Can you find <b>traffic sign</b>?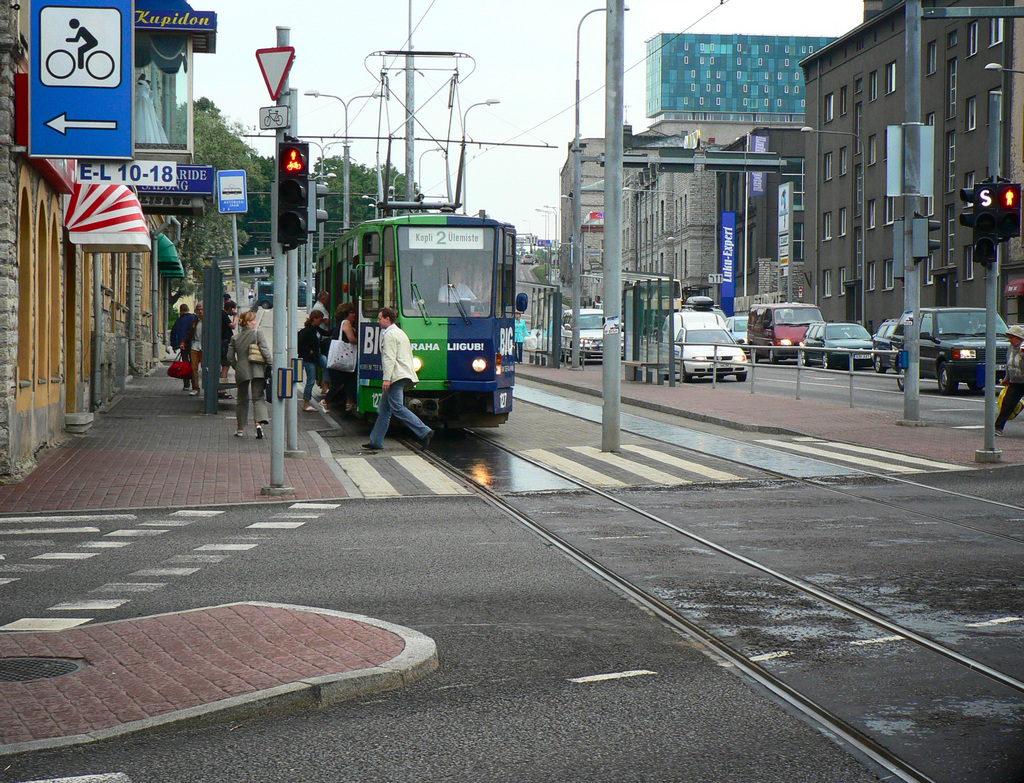
Yes, bounding box: 956/185/994/256.
